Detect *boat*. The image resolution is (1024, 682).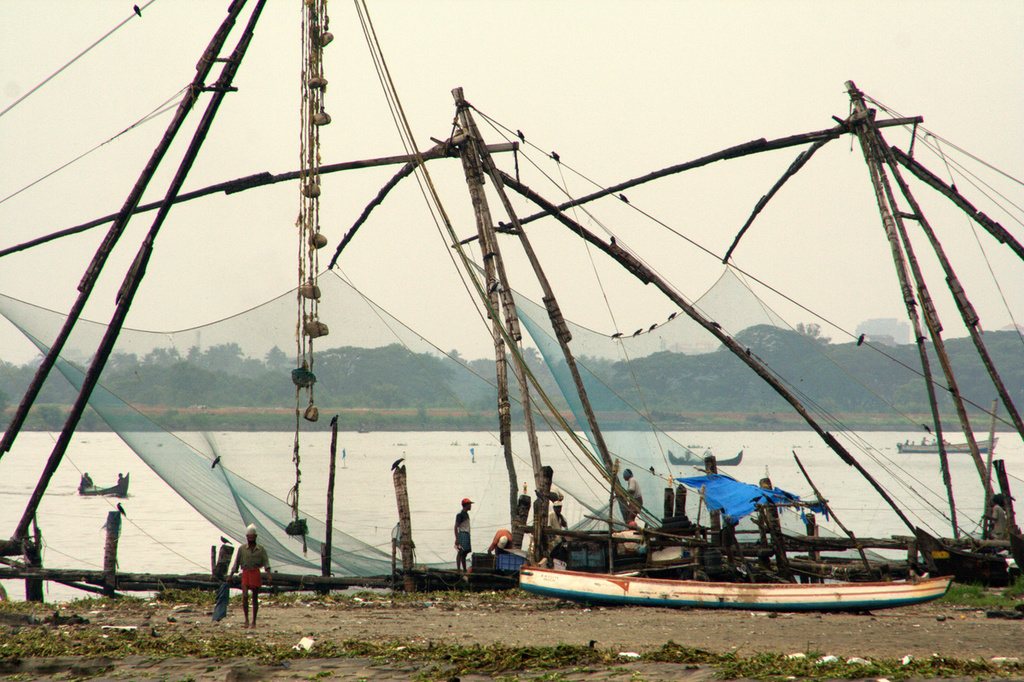
box=[898, 425, 1001, 458].
